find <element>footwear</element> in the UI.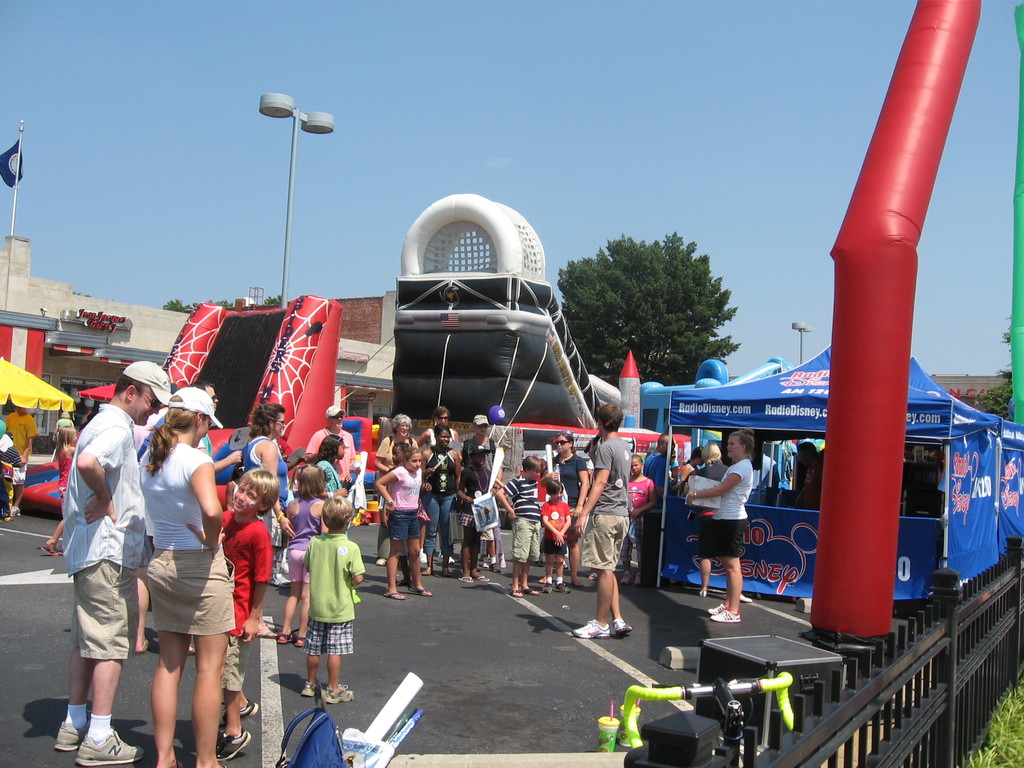
UI element at bbox(376, 555, 385, 564).
